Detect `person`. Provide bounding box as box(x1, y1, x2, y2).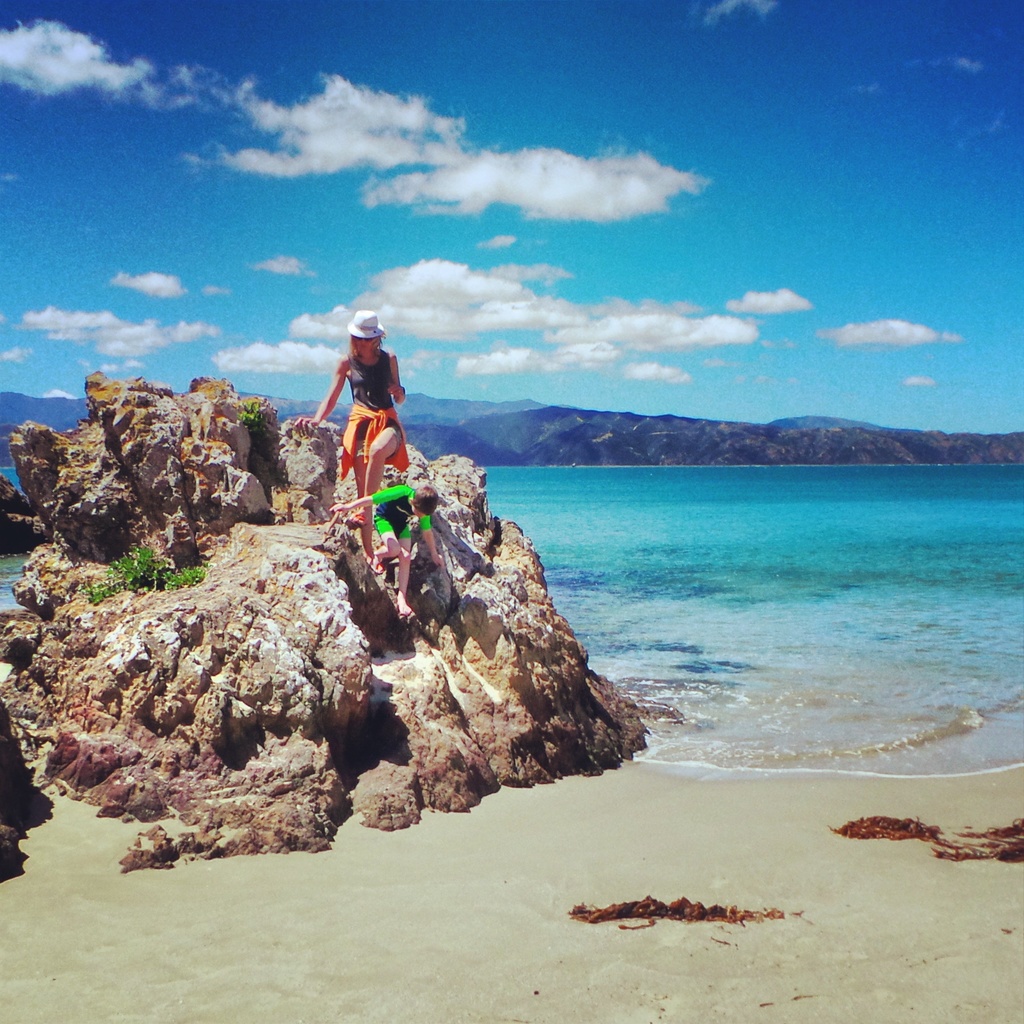
box(326, 483, 427, 615).
